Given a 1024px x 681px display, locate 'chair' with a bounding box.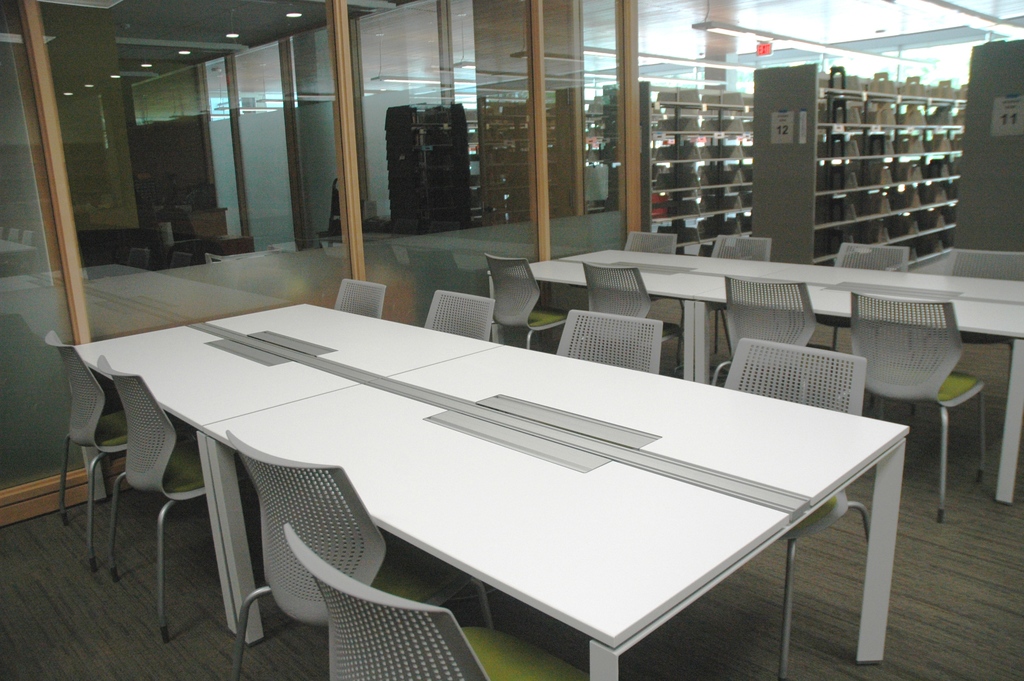
Located: locate(620, 227, 676, 325).
